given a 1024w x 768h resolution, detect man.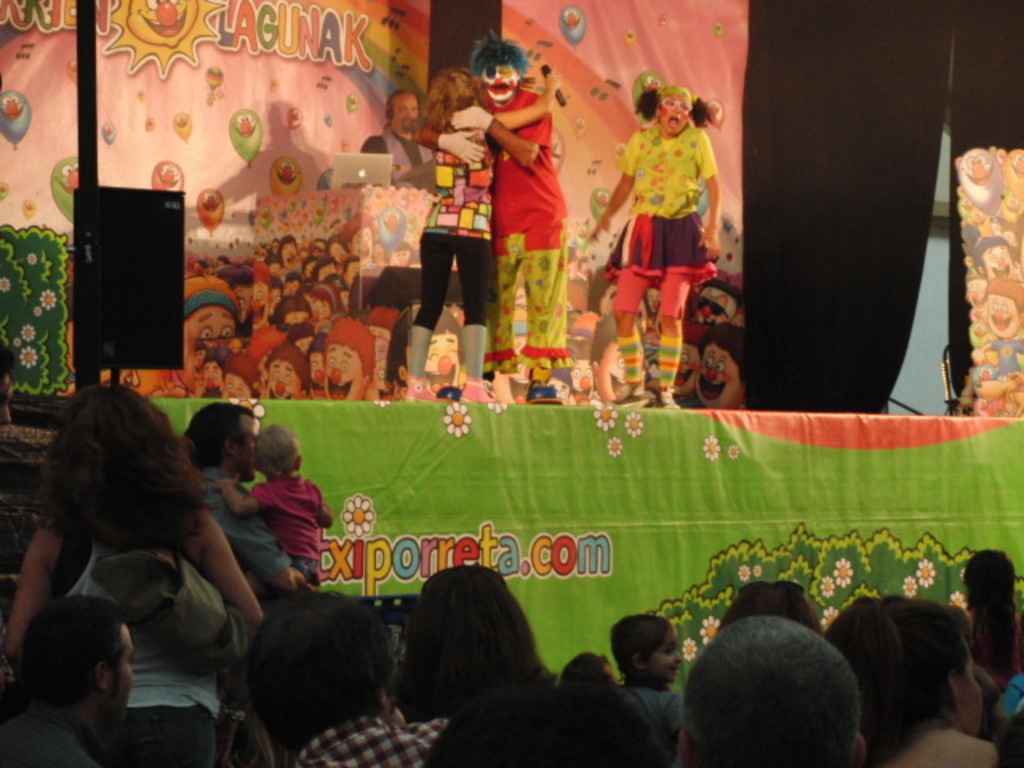
l=176, t=398, r=318, b=606.
